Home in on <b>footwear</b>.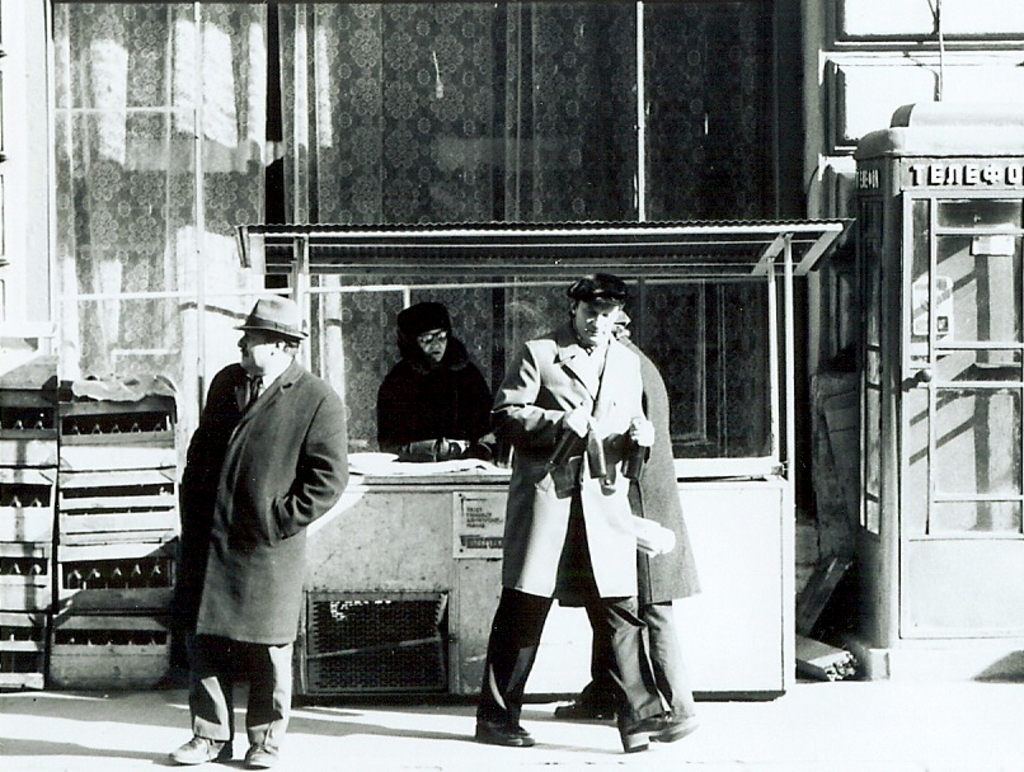
Homed in at Rect(476, 726, 536, 749).
